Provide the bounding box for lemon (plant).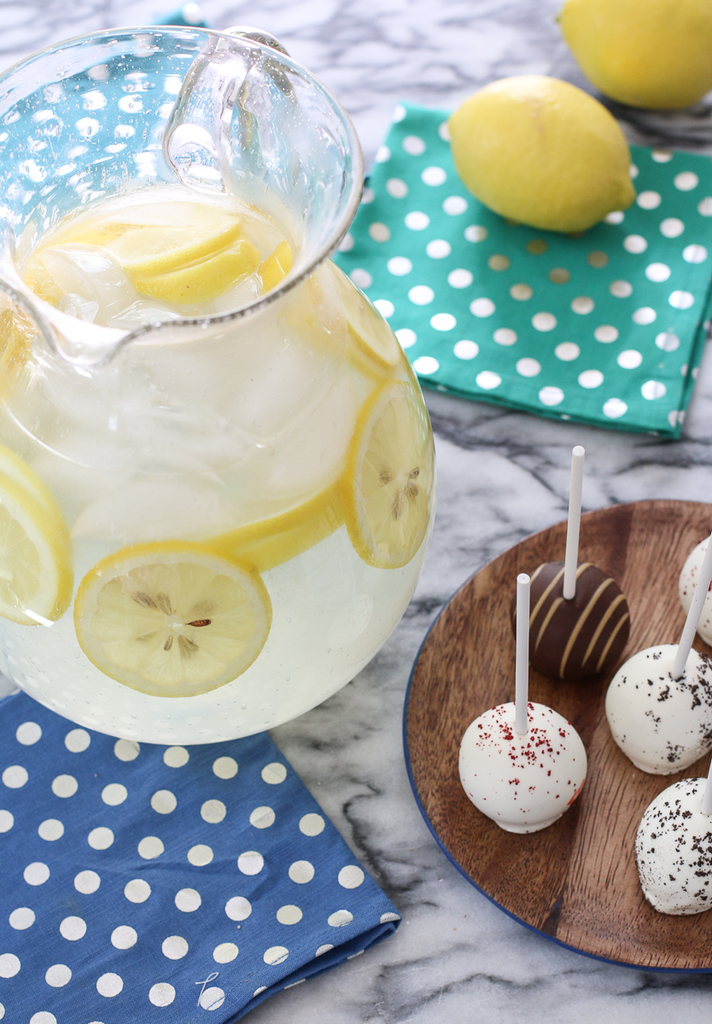
347/376/443/572.
